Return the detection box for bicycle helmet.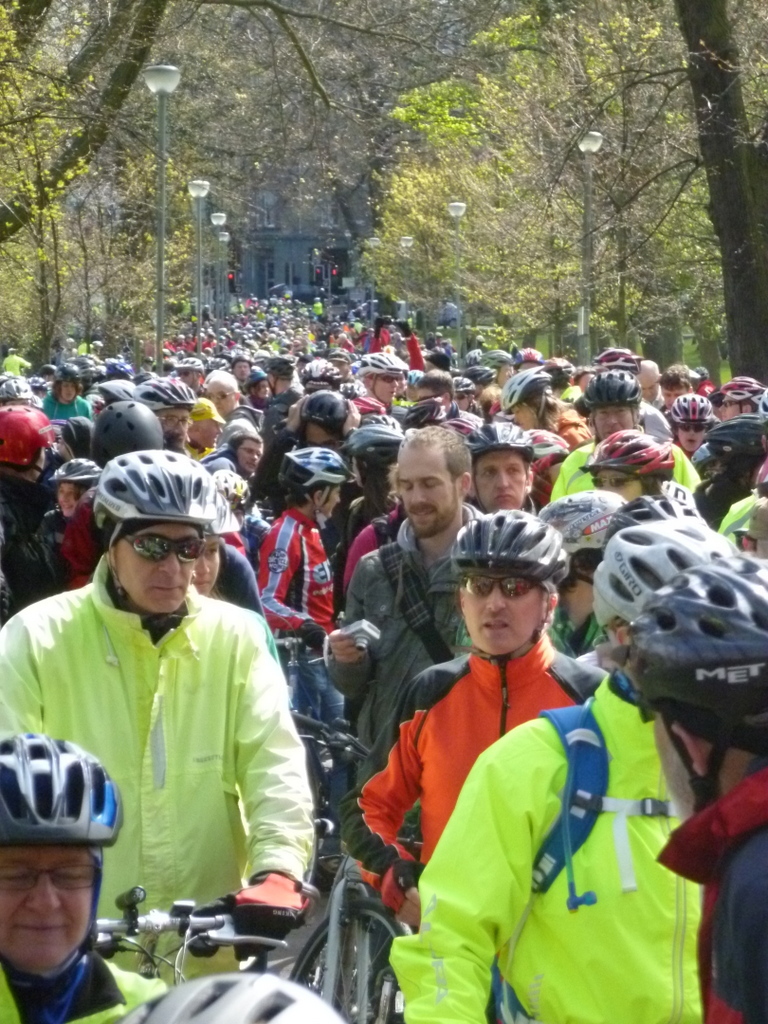
(left=357, top=348, right=408, bottom=376).
